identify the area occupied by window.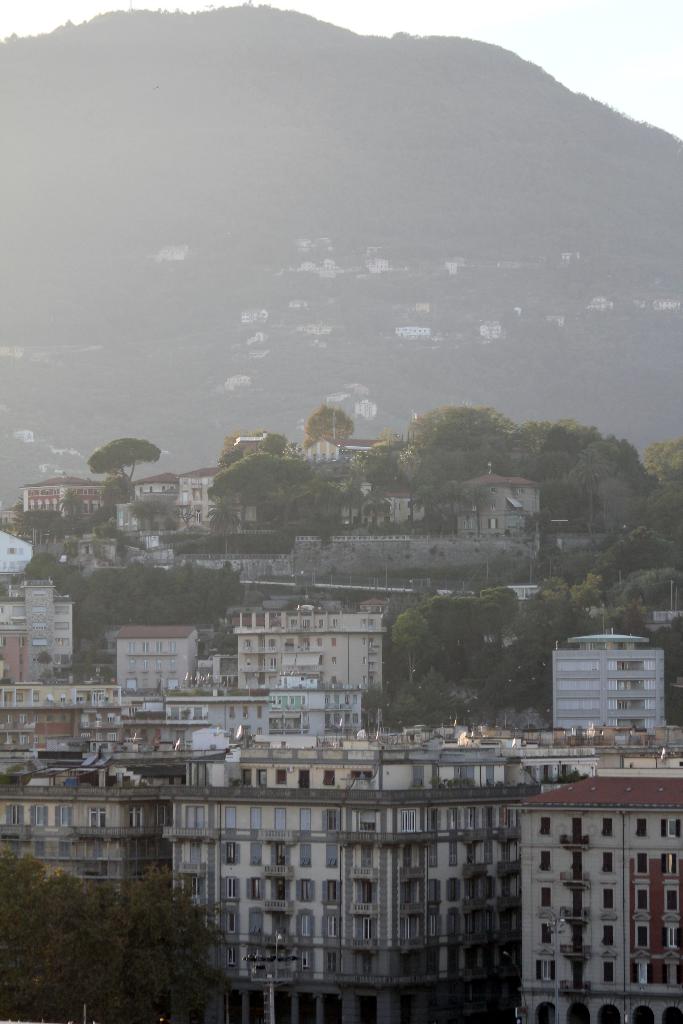
Area: box=[299, 843, 315, 862].
